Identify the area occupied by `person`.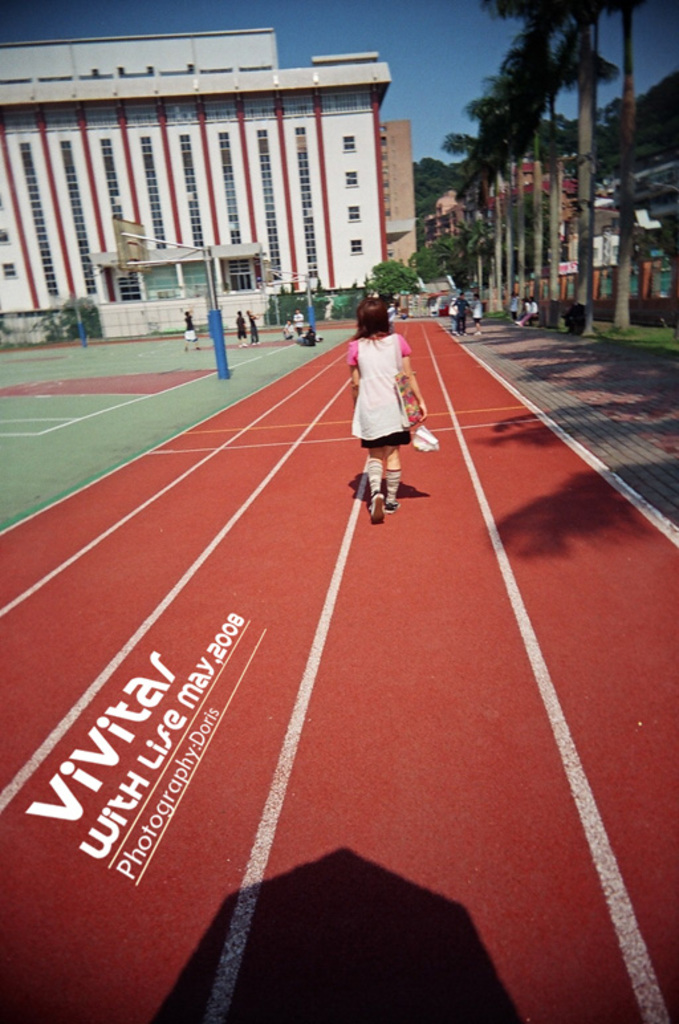
Area: 294, 309, 302, 337.
